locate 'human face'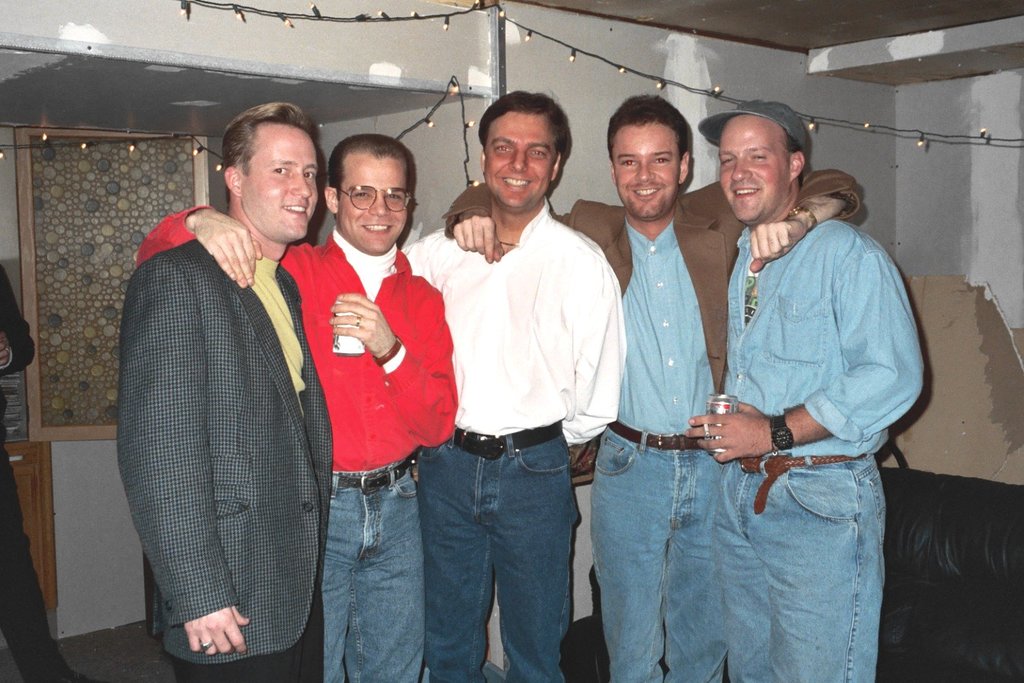
l=612, t=126, r=681, b=214
